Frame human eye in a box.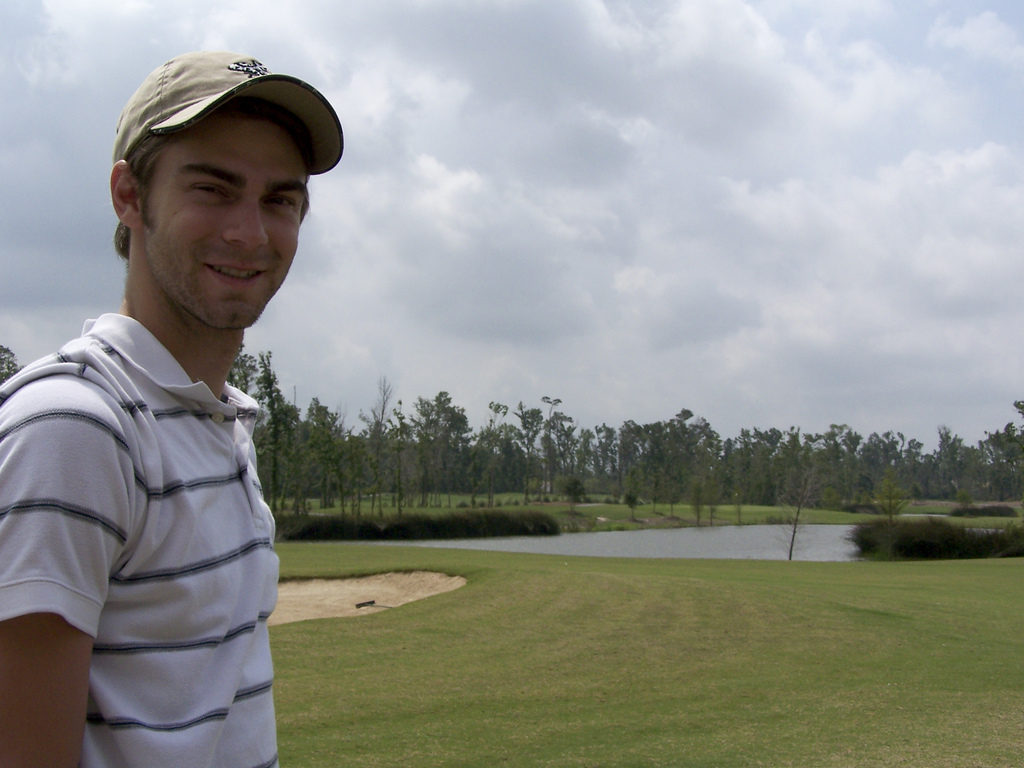
{"x1": 193, "y1": 180, "x2": 234, "y2": 199}.
